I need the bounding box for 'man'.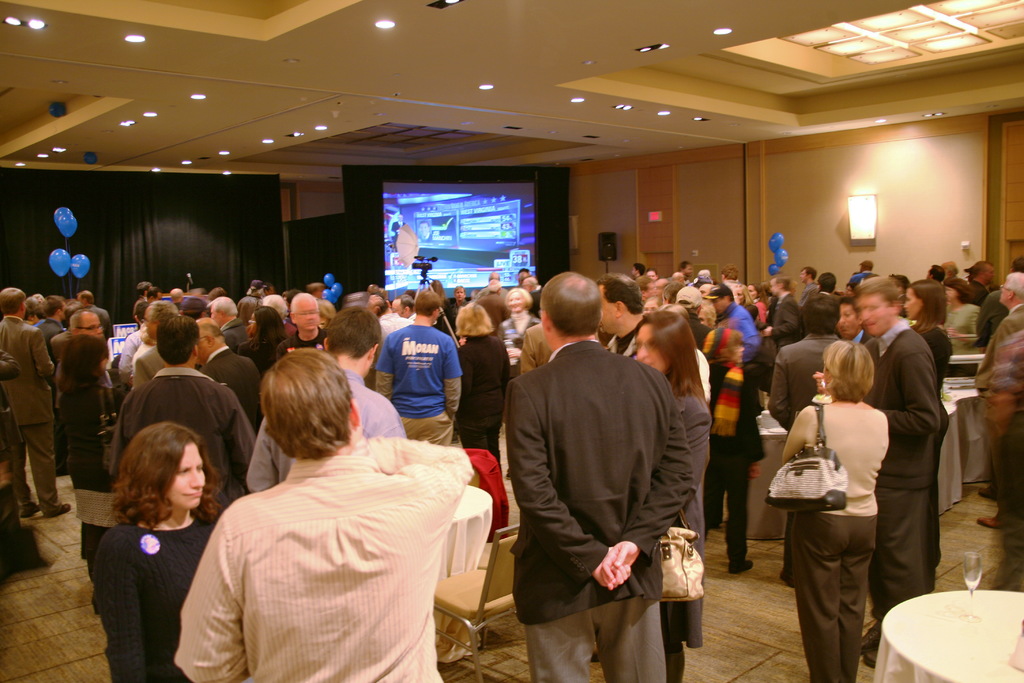
Here it is: detection(419, 220, 431, 242).
